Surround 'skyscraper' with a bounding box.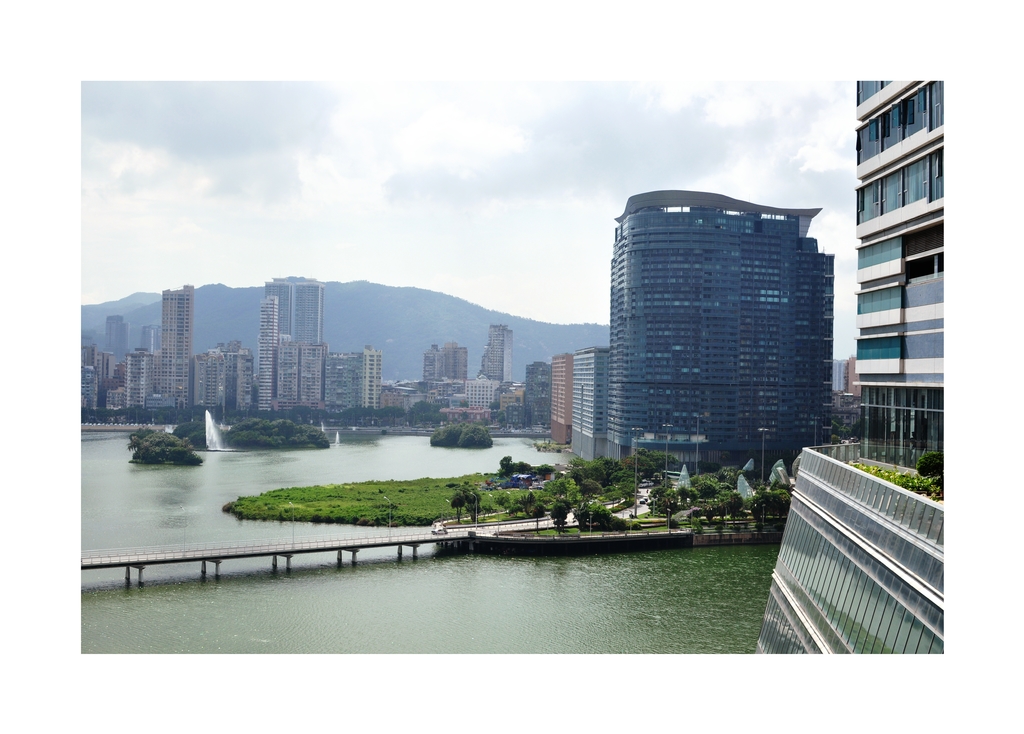
364 345 388 419.
